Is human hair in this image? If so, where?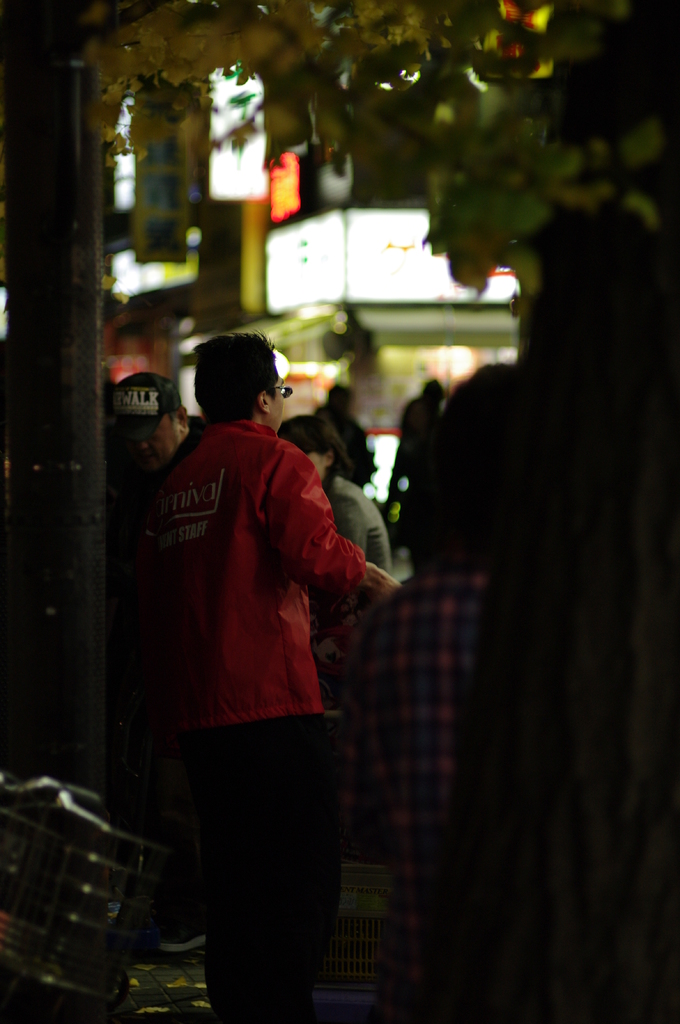
Yes, at <bbox>278, 417, 352, 492</bbox>.
